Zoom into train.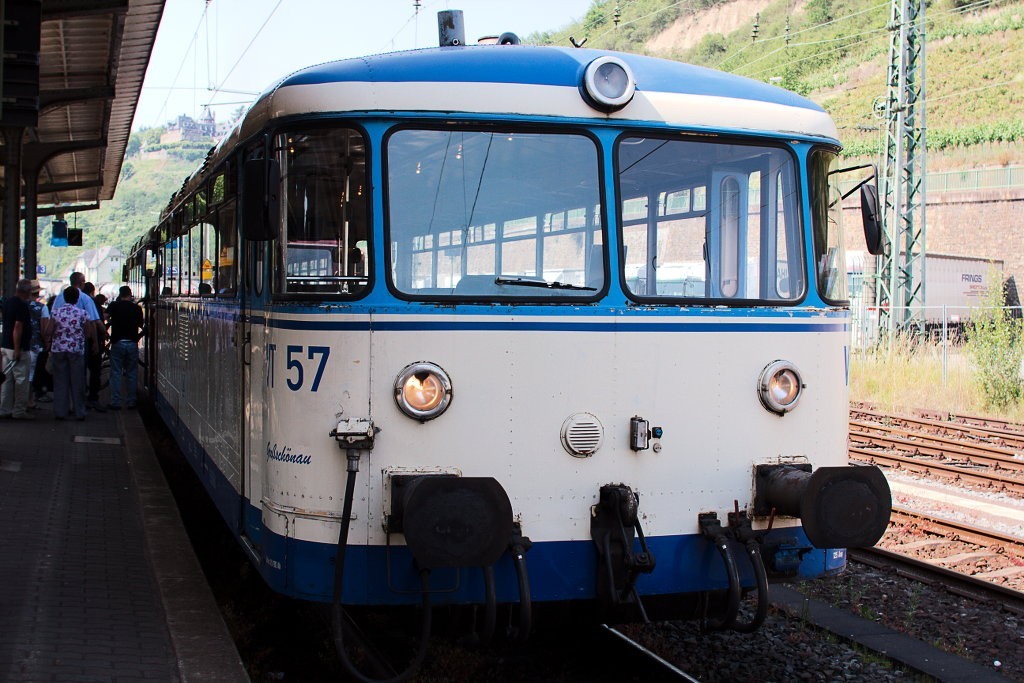
Zoom target: (122, 11, 892, 668).
